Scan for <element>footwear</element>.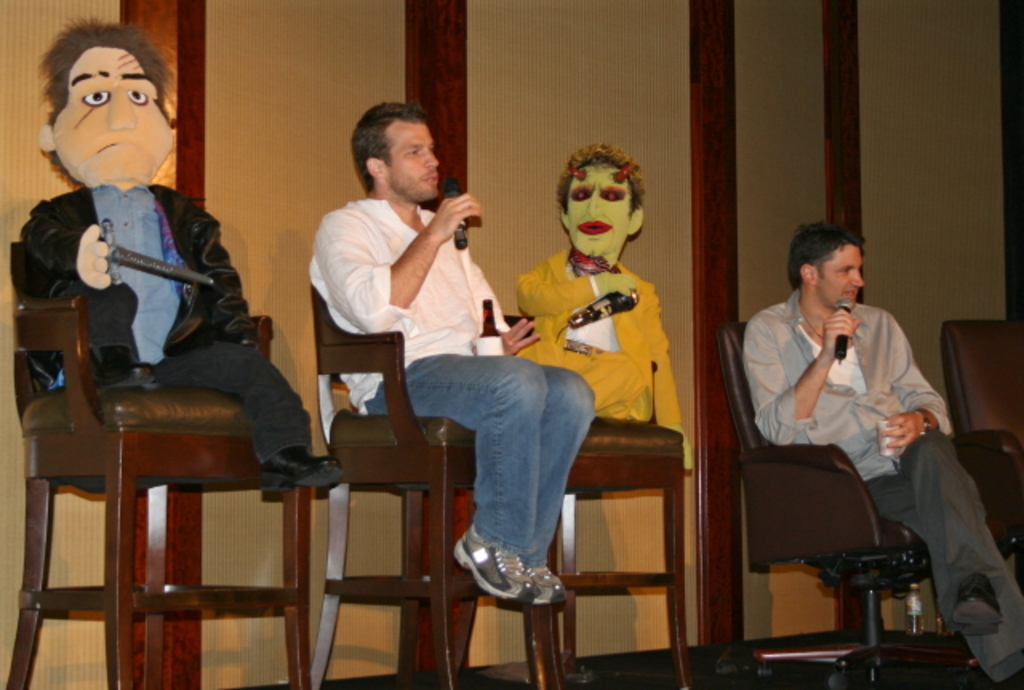
Scan result: {"left": 254, "top": 451, "right": 336, "bottom": 493}.
